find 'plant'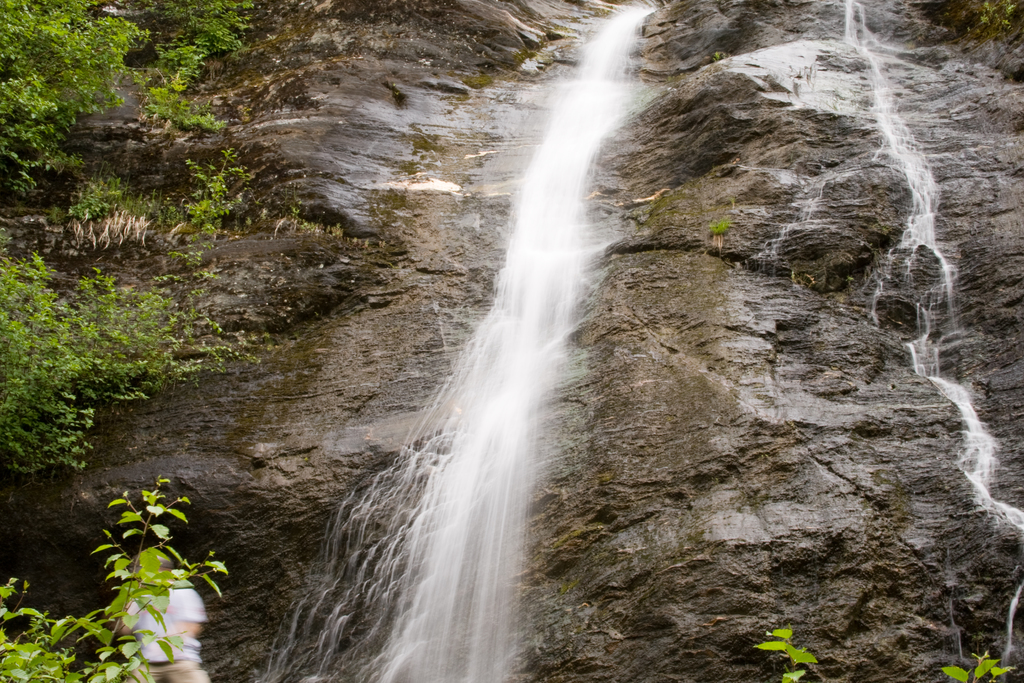
detection(712, 50, 732, 63)
